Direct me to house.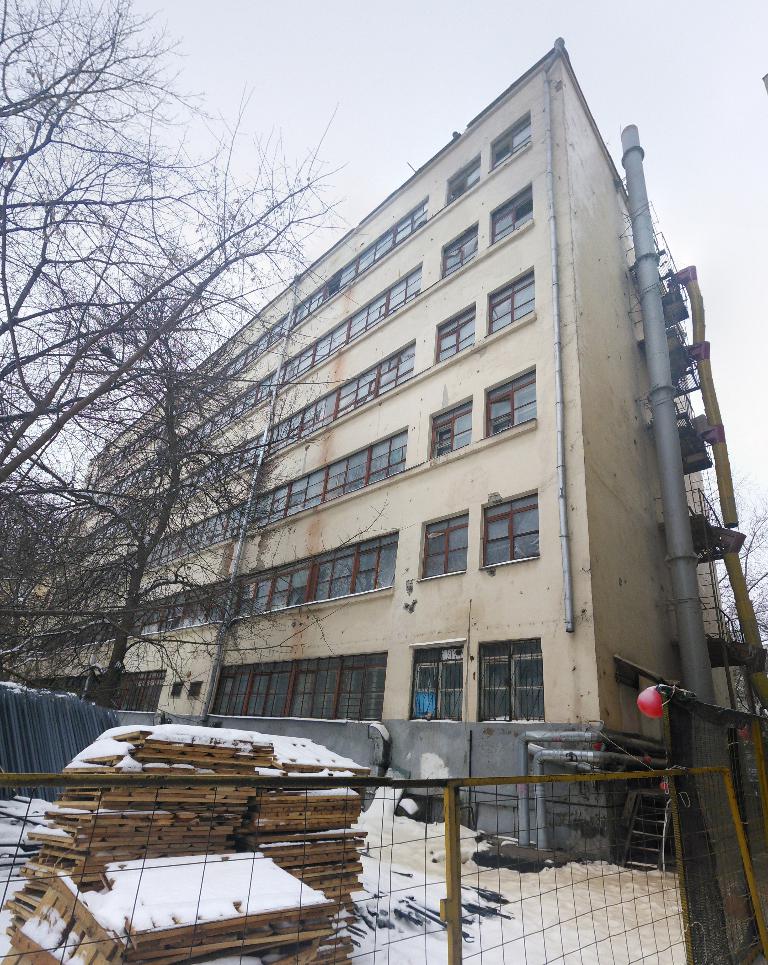
Direction: (left=11, top=32, right=723, bottom=744).
